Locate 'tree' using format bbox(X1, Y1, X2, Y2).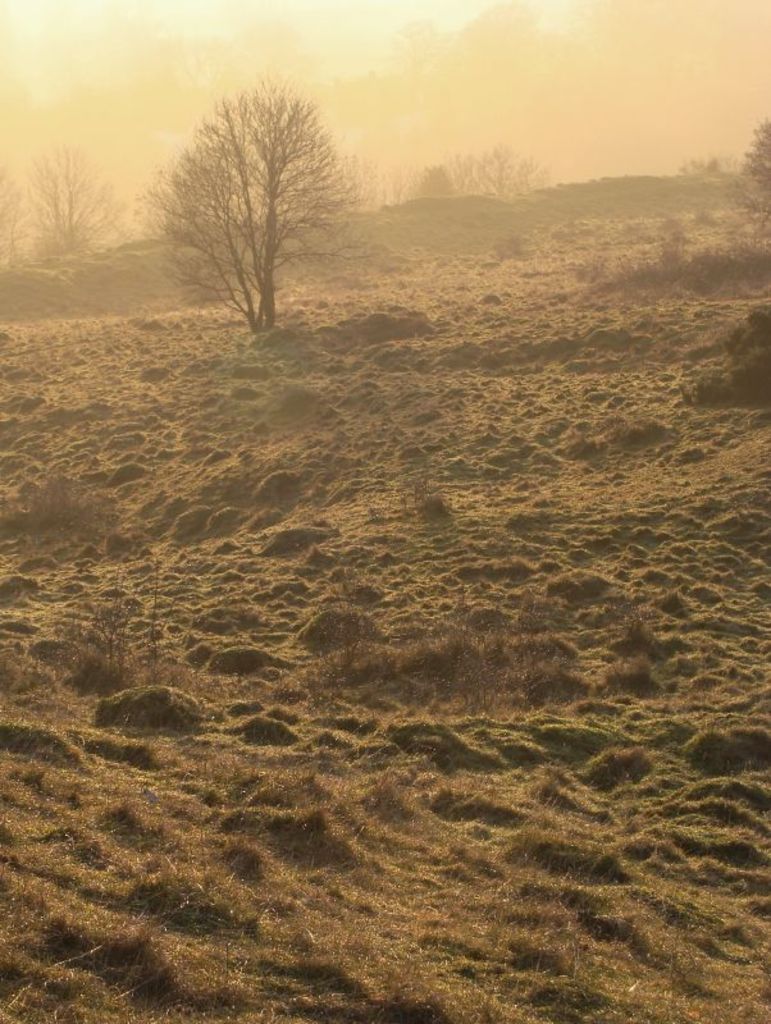
bbox(165, 63, 352, 330).
